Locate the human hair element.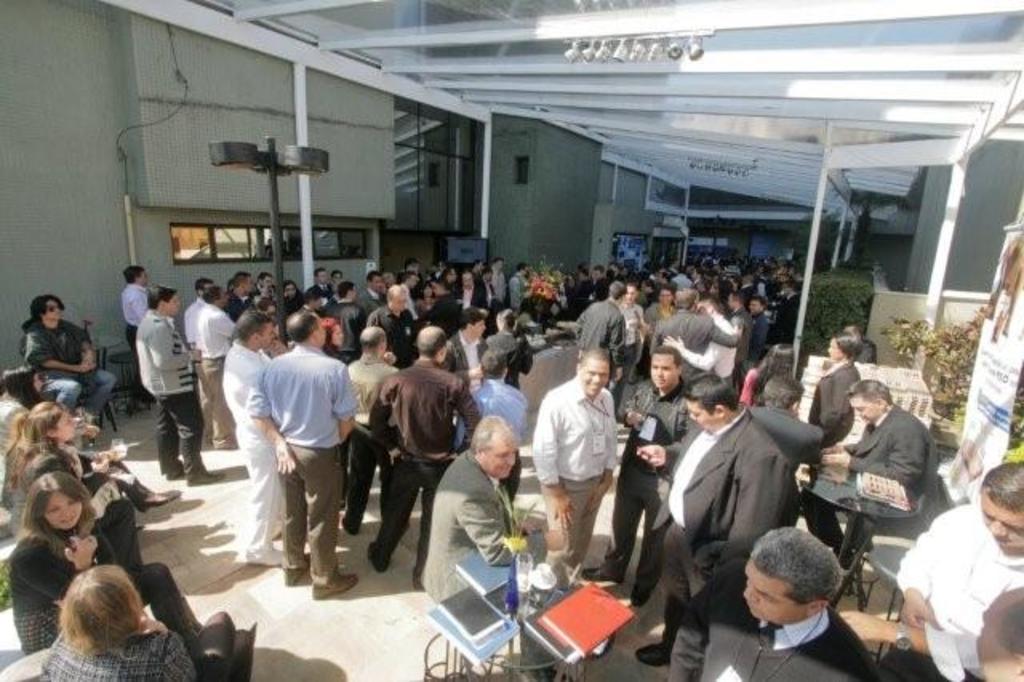
Element bbox: locate(234, 271, 250, 288).
